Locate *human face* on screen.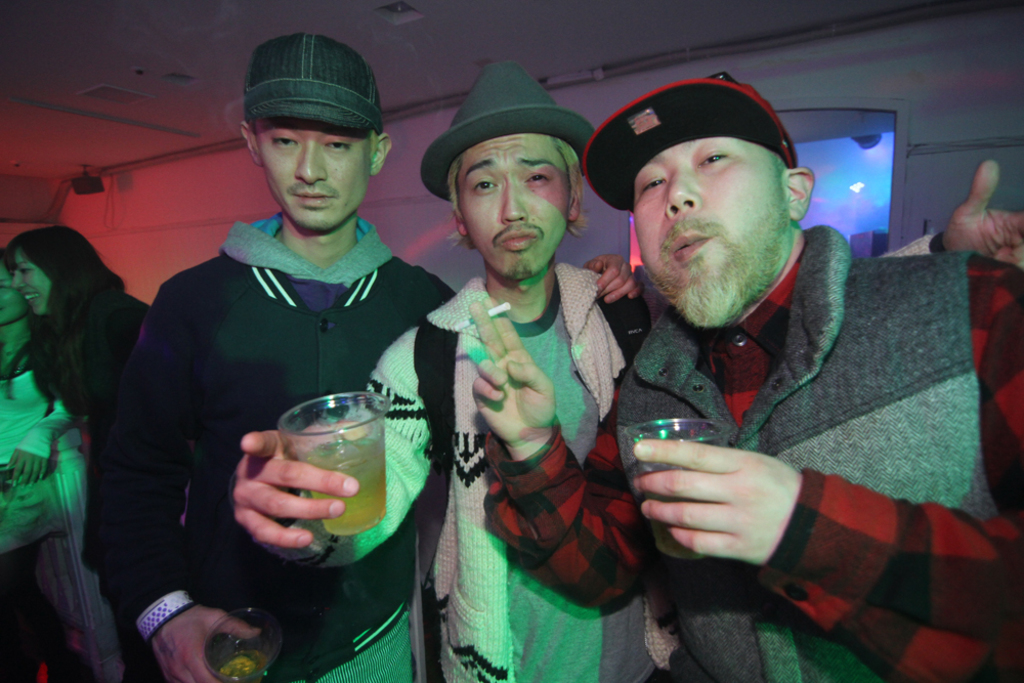
On screen at select_region(14, 246, 50, 308).
